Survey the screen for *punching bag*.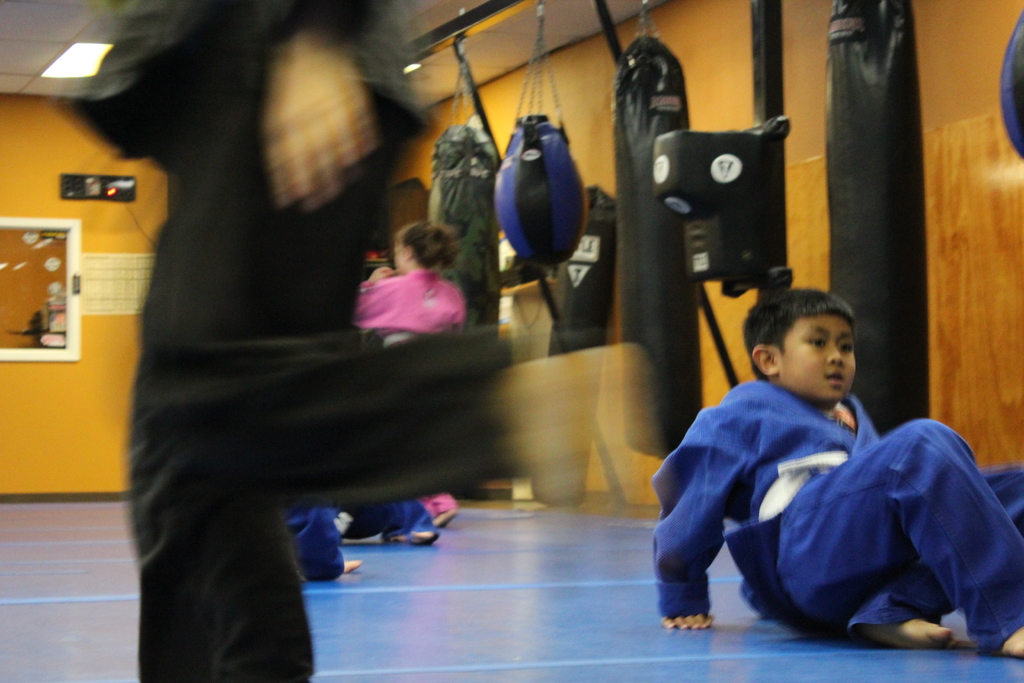
Survey found: Rect(615, 31, 691, 462).
